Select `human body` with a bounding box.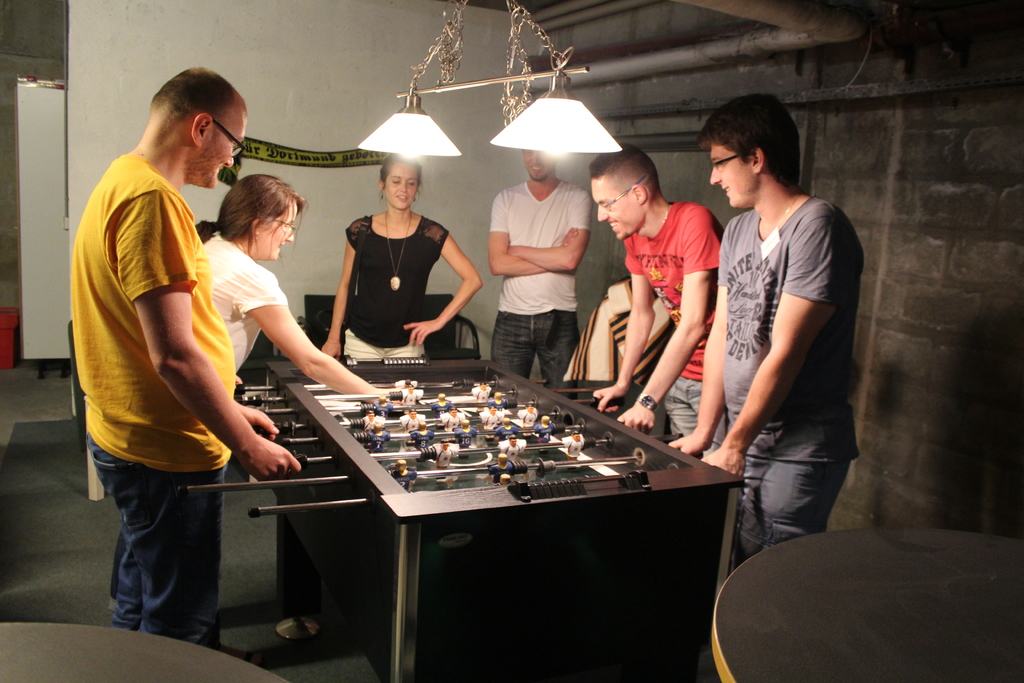
rect(191, 170, 389, 389).
